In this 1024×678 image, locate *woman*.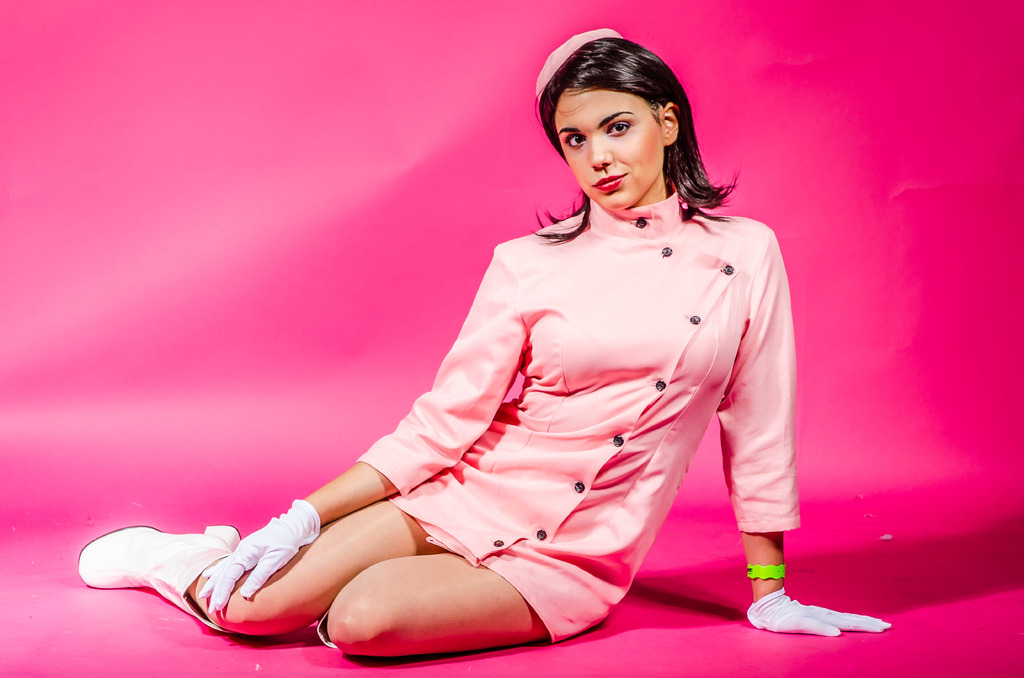
Bounding box: box(130, 2, 824, 668).
